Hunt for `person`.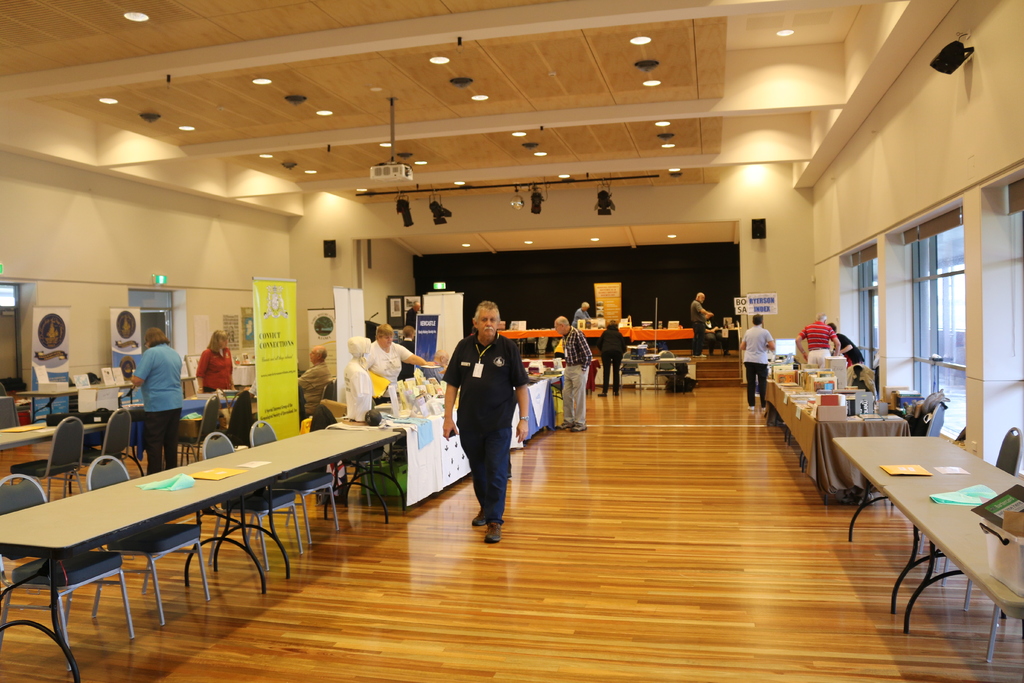
Hunted down at 739 316 774 411.
